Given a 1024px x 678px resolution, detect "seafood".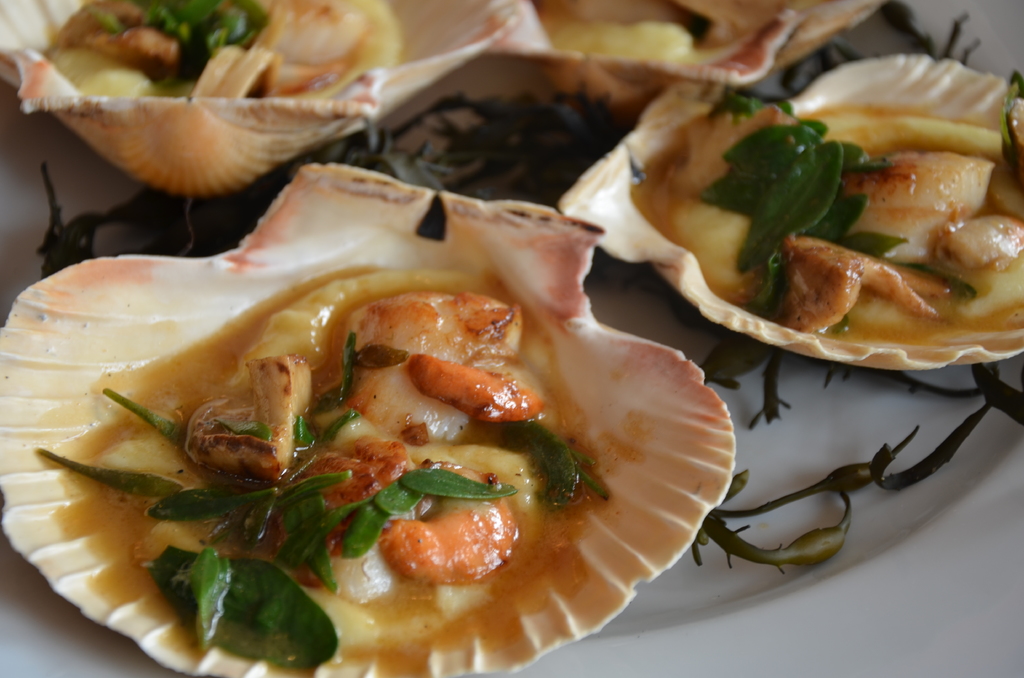
0,159,739,677.
